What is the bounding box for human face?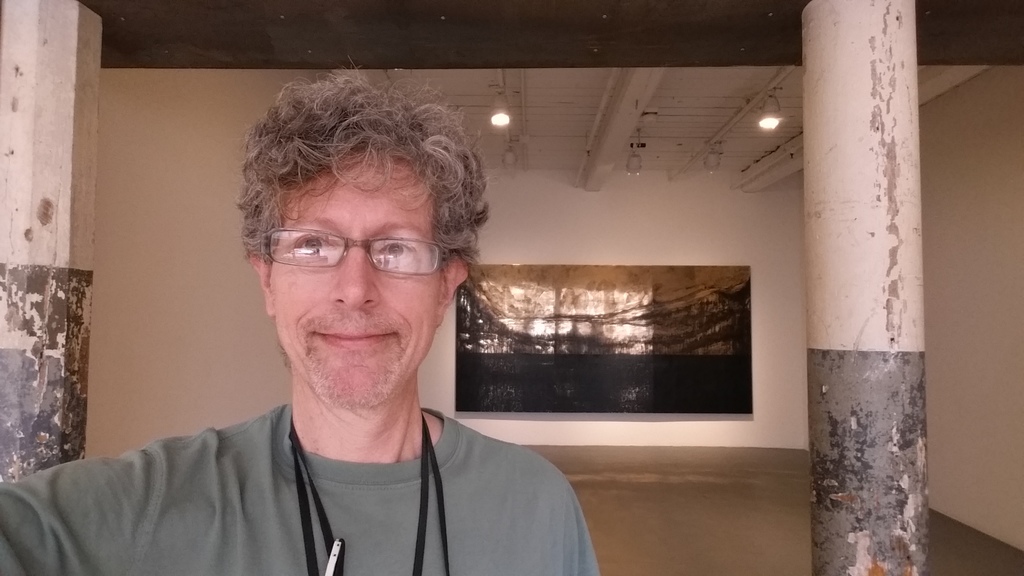
l=271, t=152, r=449, b=410.
